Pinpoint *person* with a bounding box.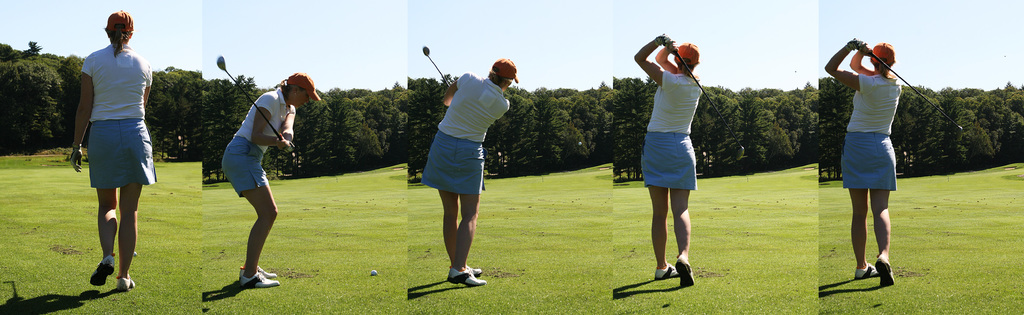
x1=423, y1=56, x2=524, y2=287.
